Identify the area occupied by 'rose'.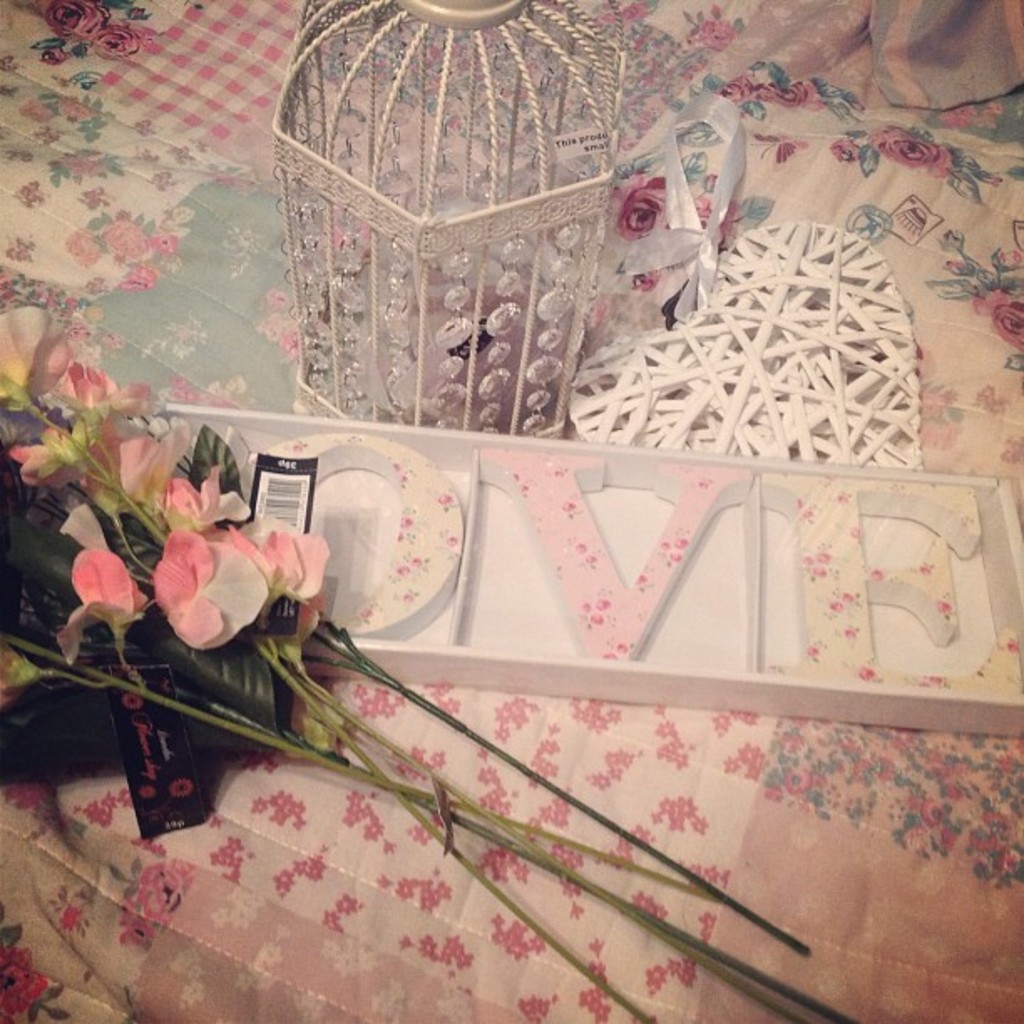
Area: [x1=872, y1=131, x2=949, y2=174].
